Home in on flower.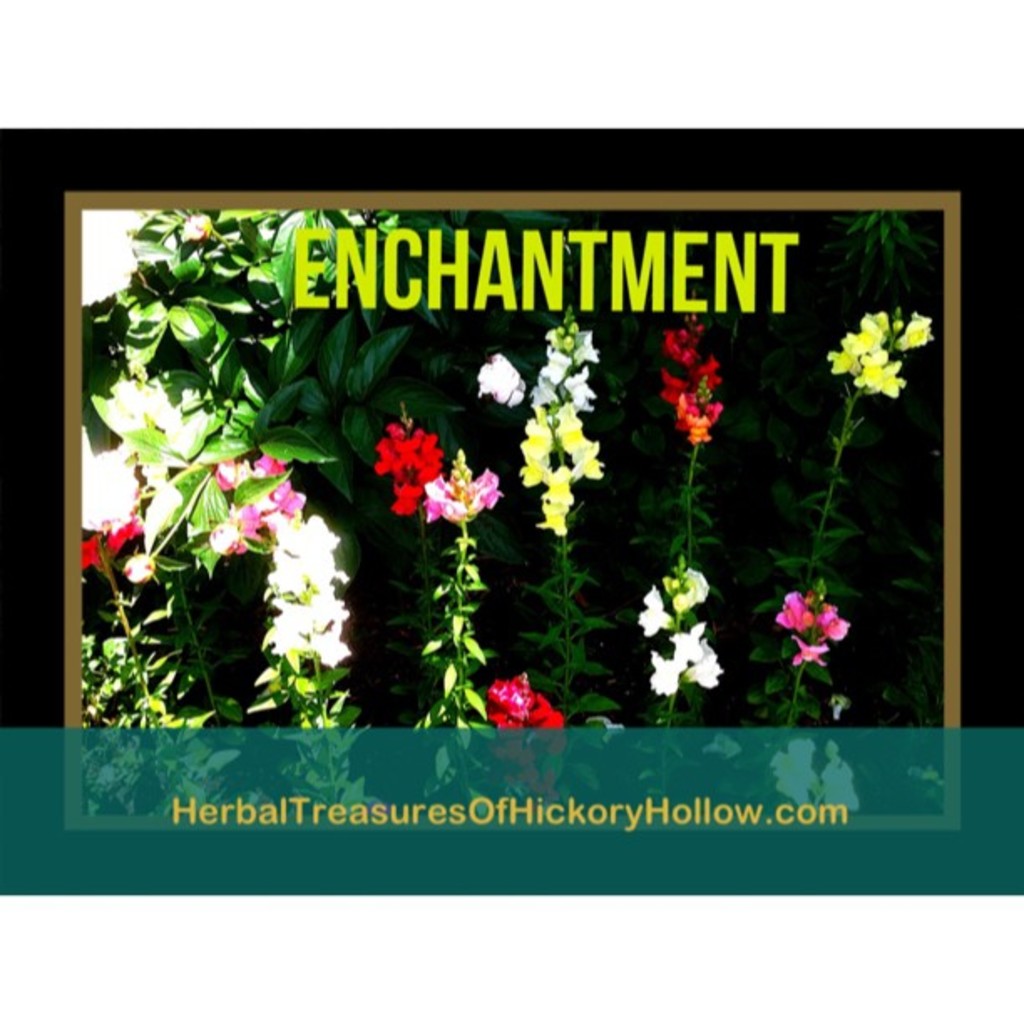
Homed in at 815/597/847/643.
